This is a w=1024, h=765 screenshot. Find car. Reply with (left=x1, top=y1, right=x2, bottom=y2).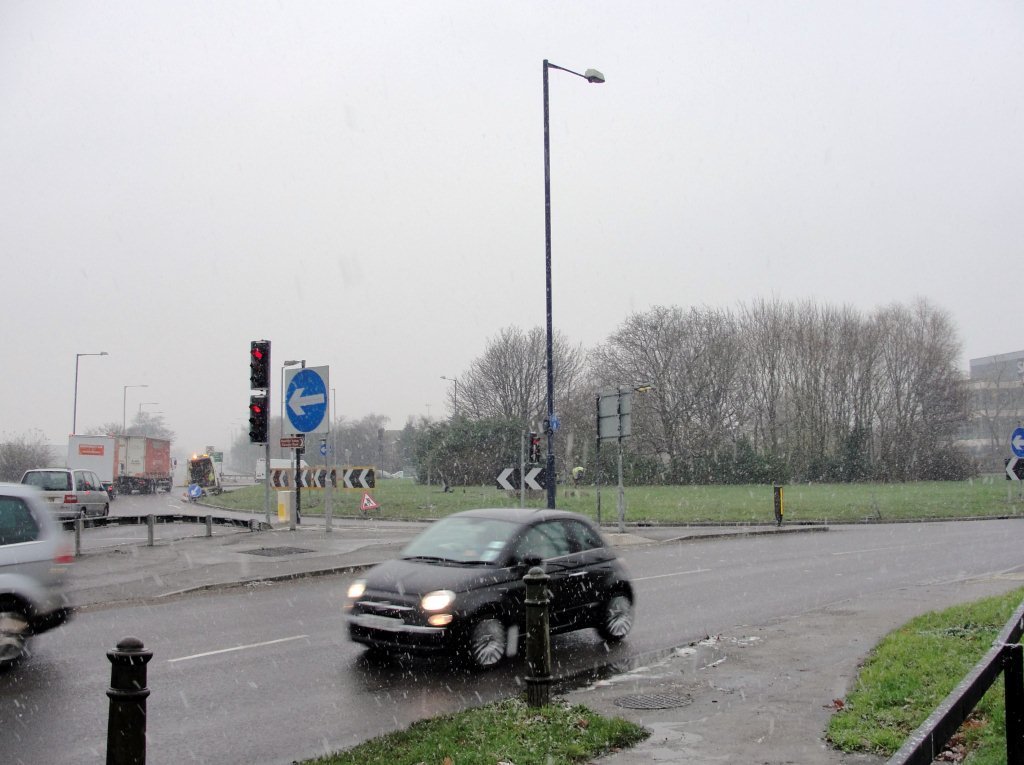
(left=18, top=467, right=111, bottom=534).
